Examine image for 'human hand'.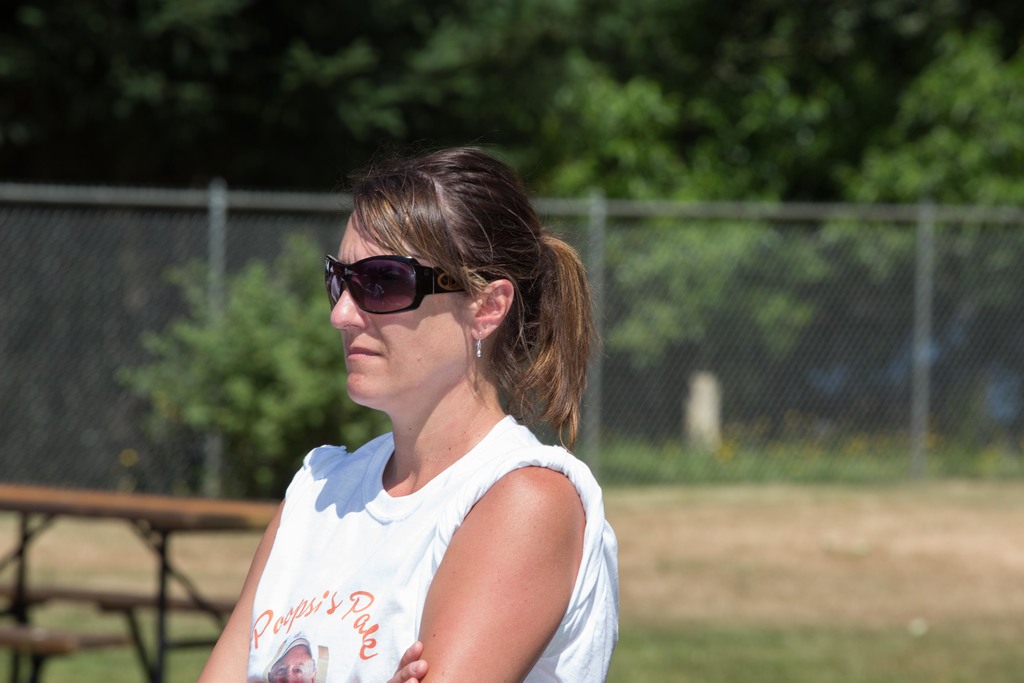
Examination result: crop(390, 639, 422, 682).
